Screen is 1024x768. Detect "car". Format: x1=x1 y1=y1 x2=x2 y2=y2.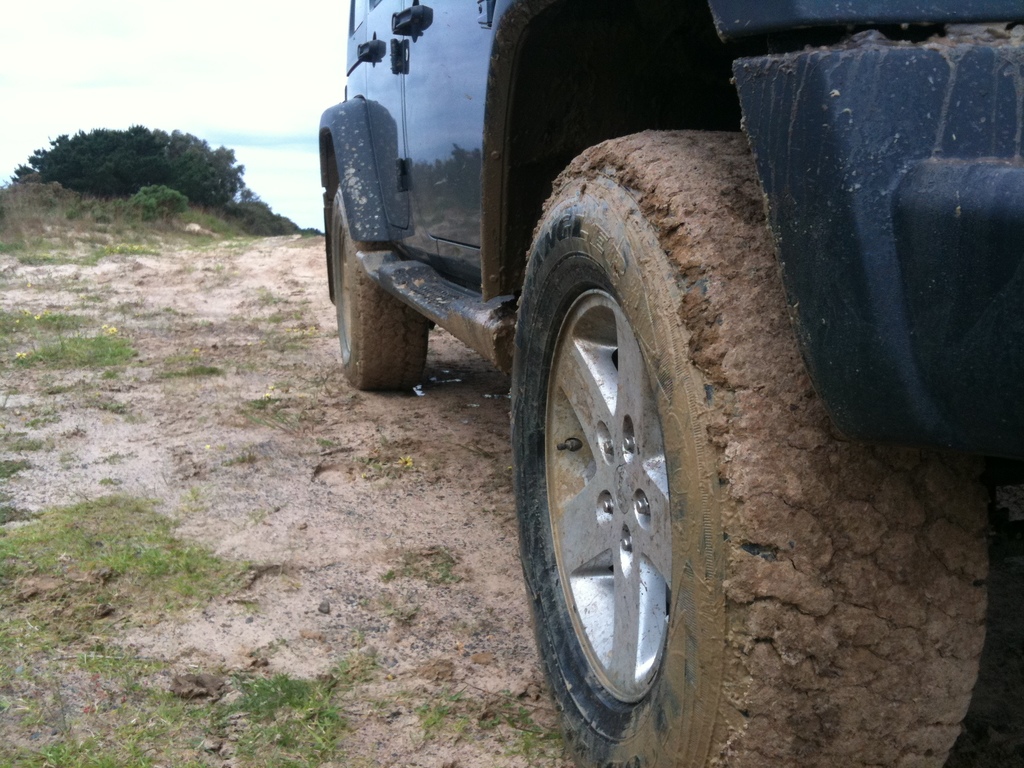
x1=294 y1=0 x2=932 y2=735.
